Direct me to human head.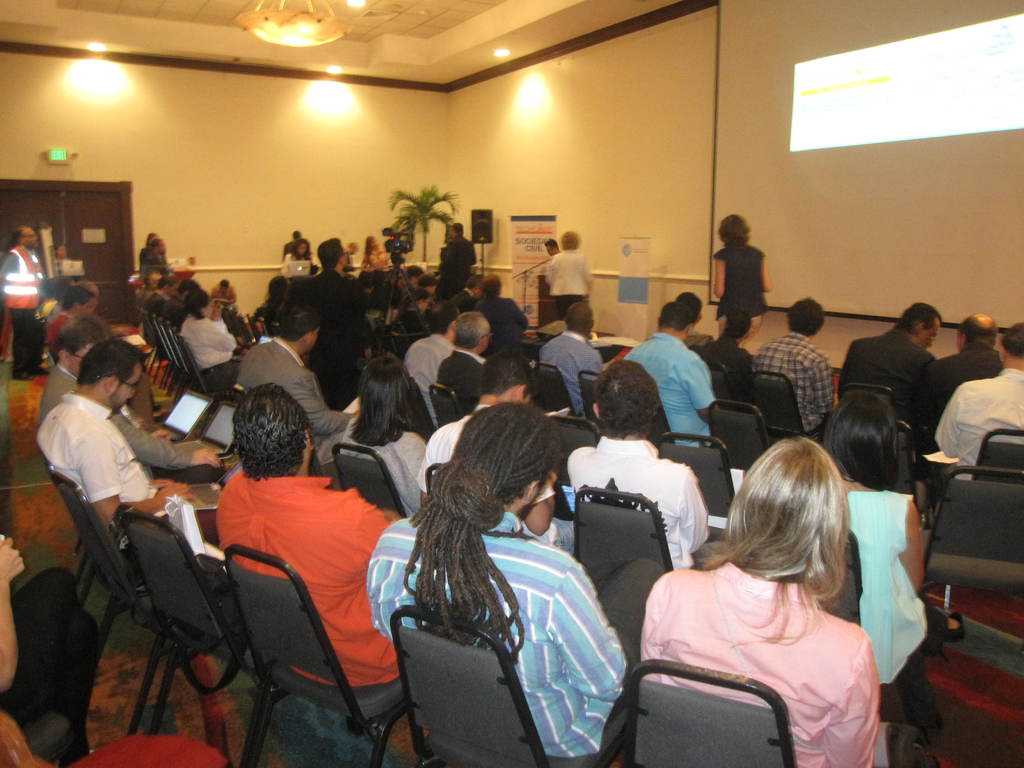
Direction: <bbox>292, 241, 310, 255</bbox>.
